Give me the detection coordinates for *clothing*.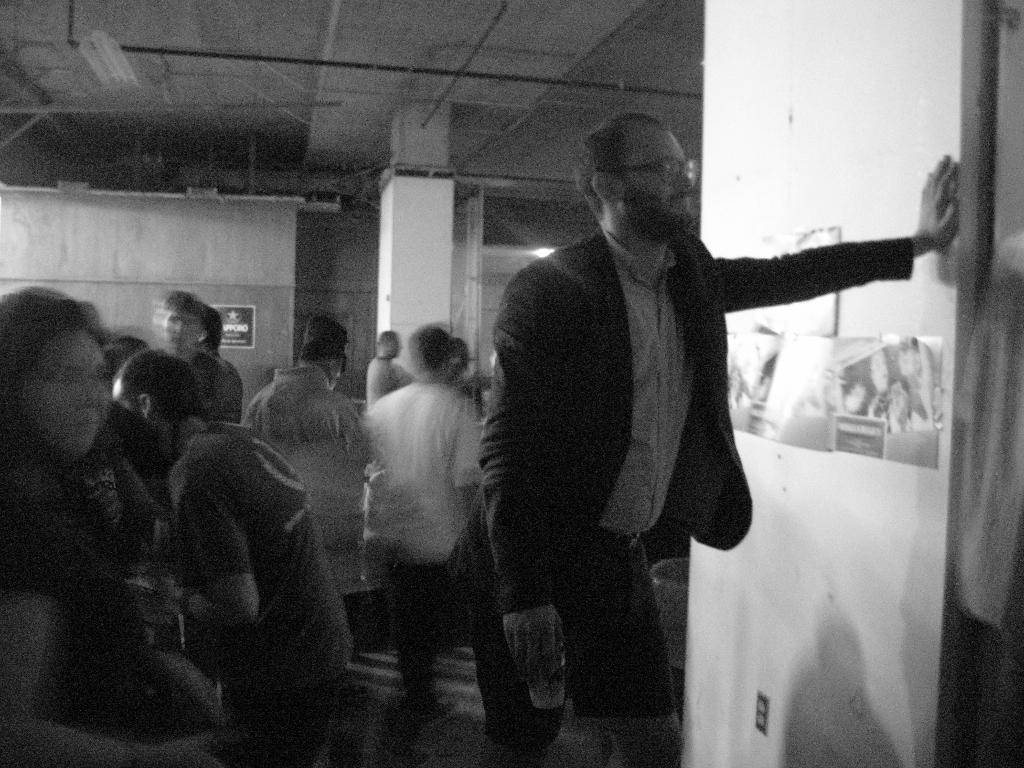
box=[468, 227, 922, 728].
